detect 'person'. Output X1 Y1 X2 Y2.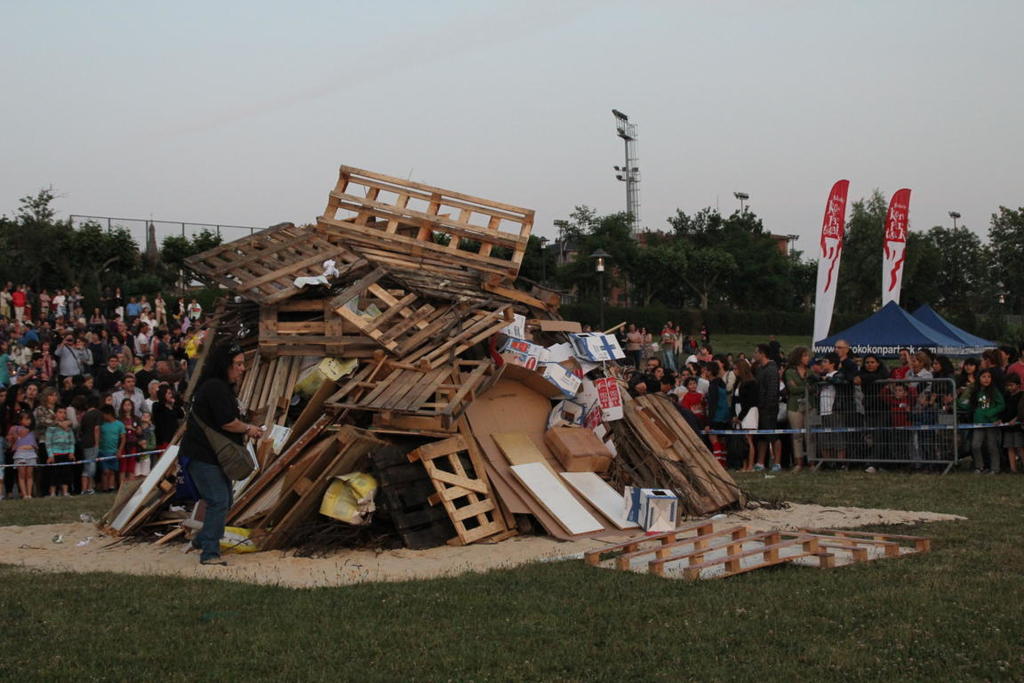
177 335 268 567.
